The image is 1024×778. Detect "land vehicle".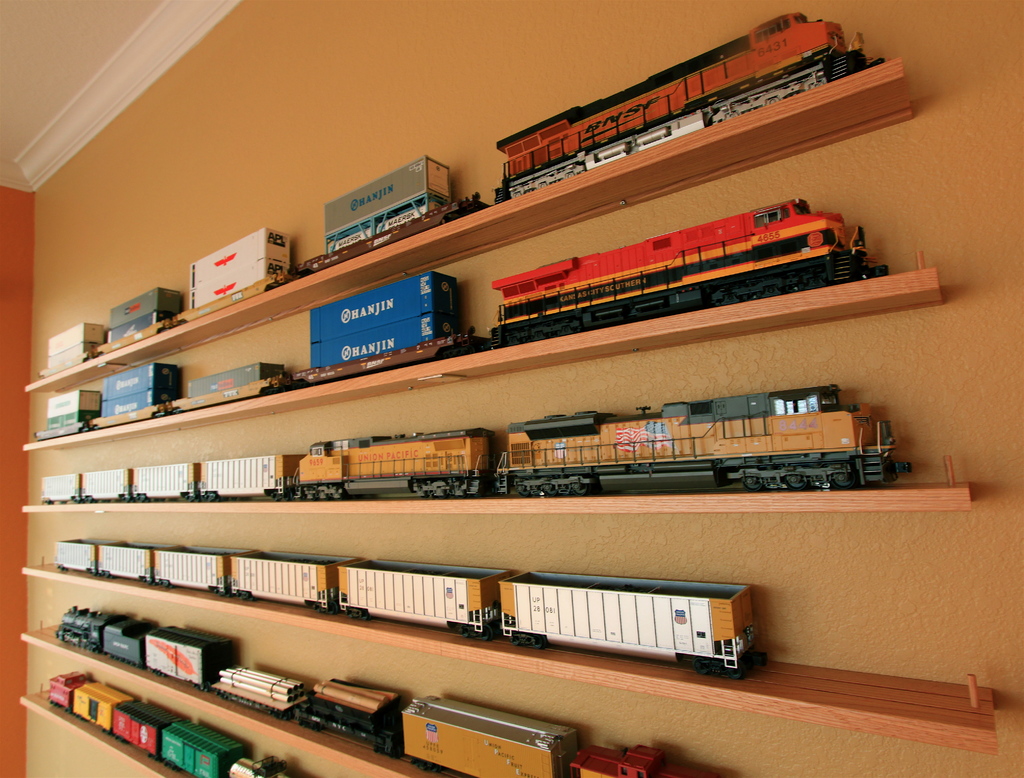
Detection: rect(35, 13, 881, 382).
